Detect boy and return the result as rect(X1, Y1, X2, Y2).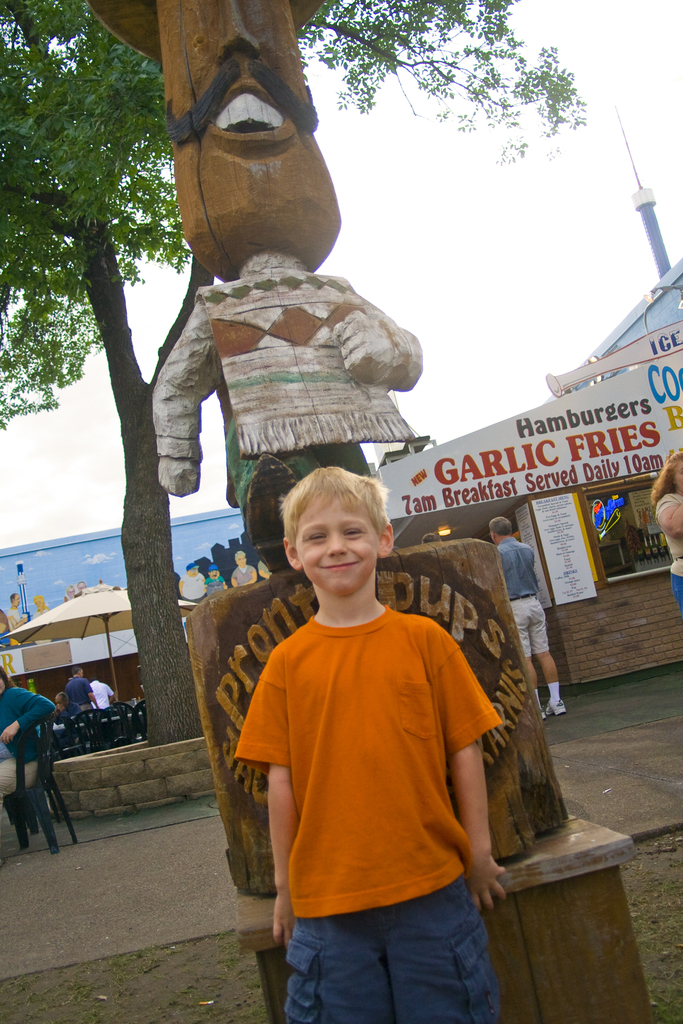
rect(236, 467, 514, 1023).
